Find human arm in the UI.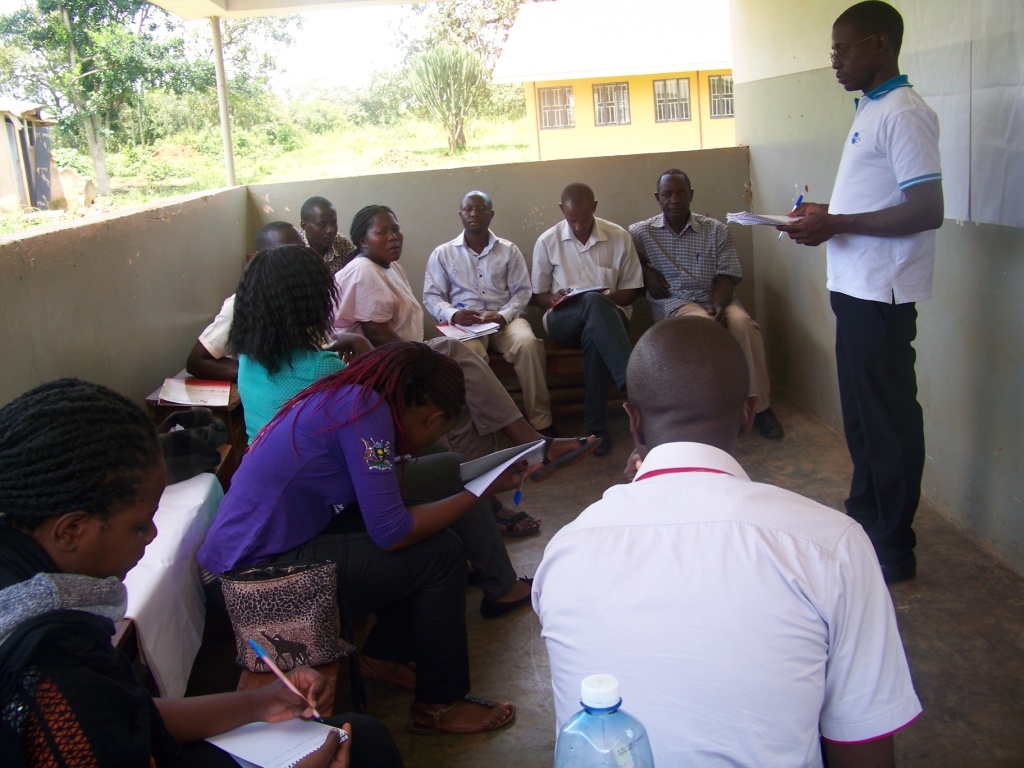
UI element at left=784, top=105, right=969, bottom=251.
